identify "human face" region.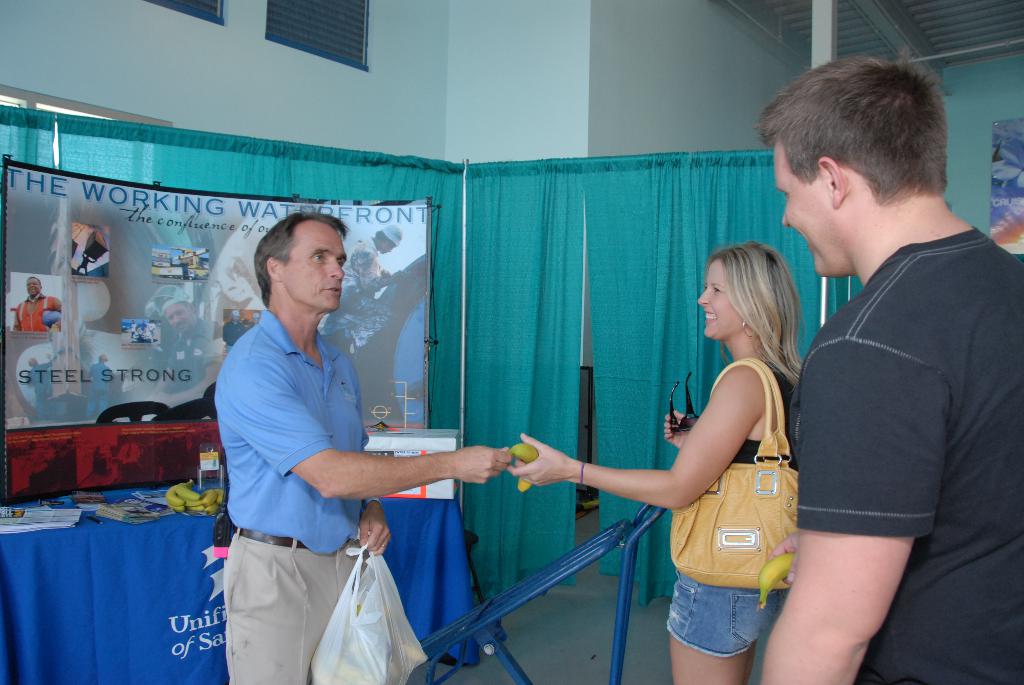
Region: [276,219,349,313].
